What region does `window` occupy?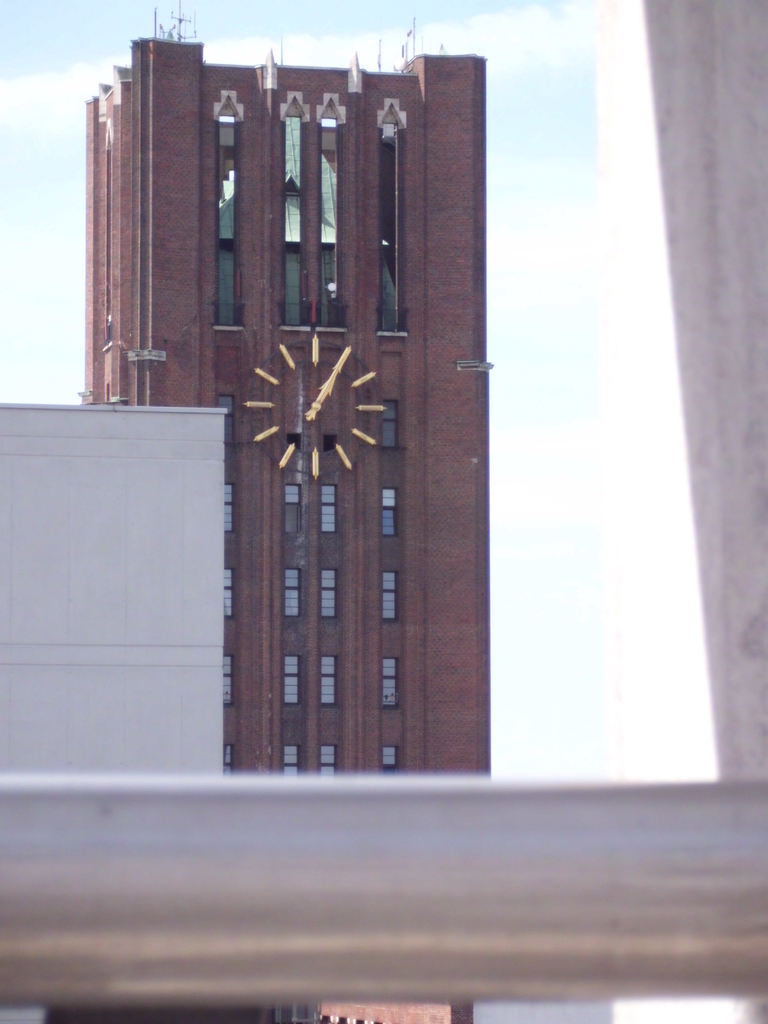
bbox=(378, 569, 401, 620).
